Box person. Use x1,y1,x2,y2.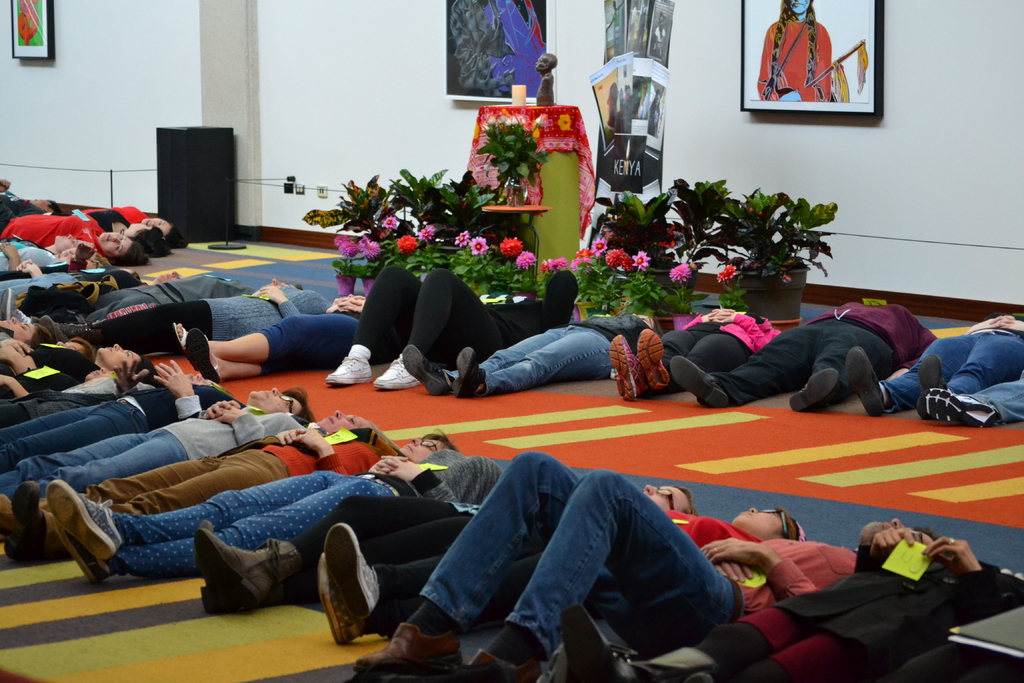
533,51,557,106.
